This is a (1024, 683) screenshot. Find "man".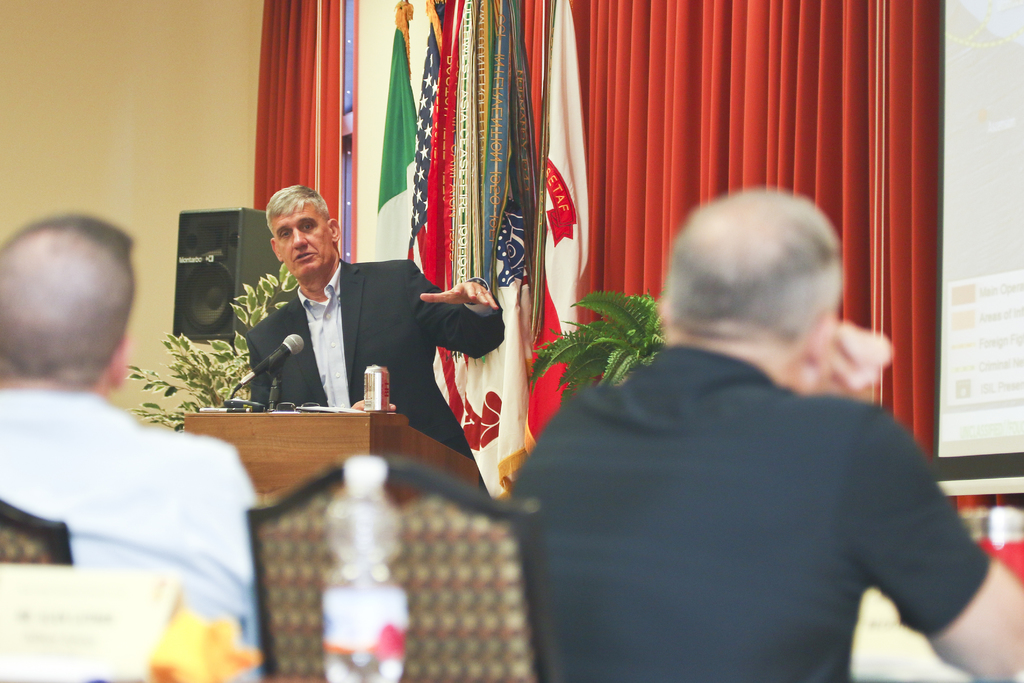
Bounding box: (x1=250, y1=185, x2=502, y2=493).
